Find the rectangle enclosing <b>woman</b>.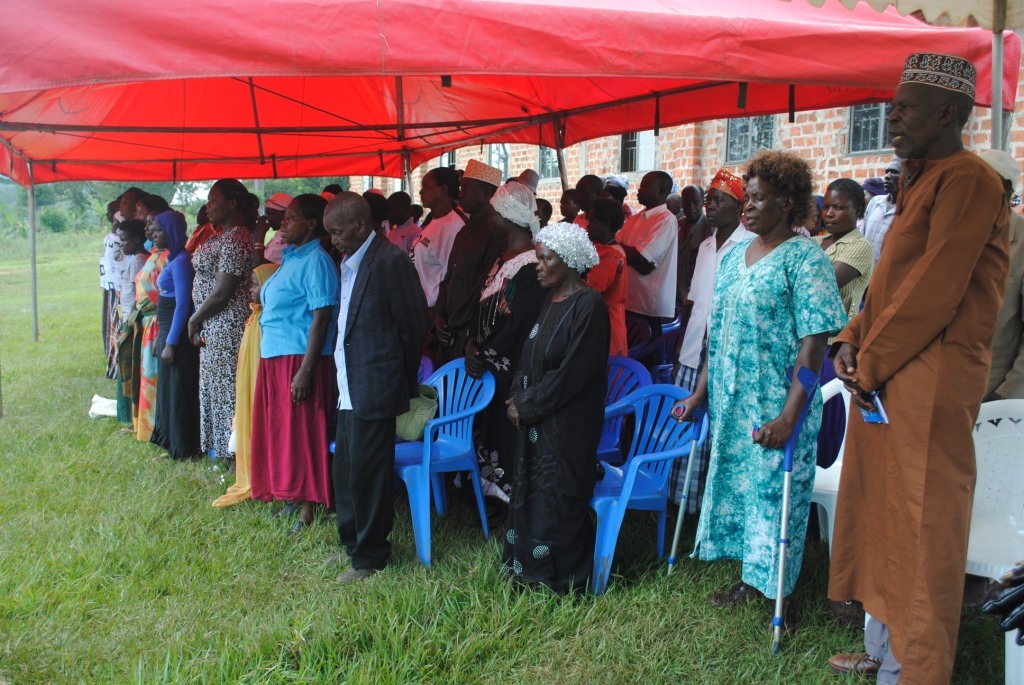
crop(251, 193, 339, 531).
